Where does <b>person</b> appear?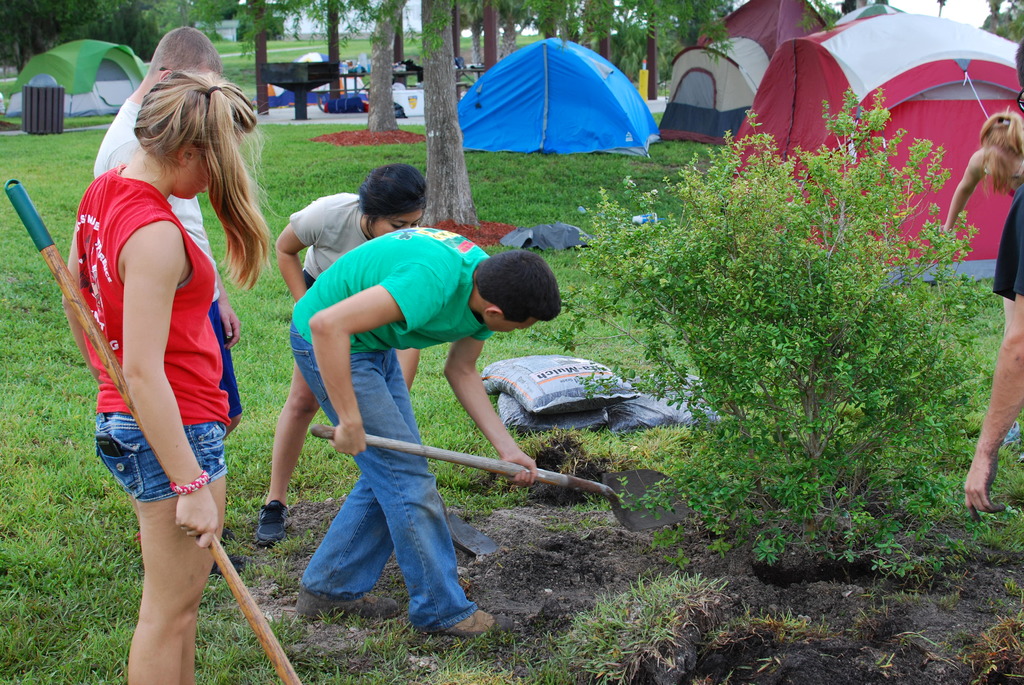
Appears at [287, 223, 561, 640].
